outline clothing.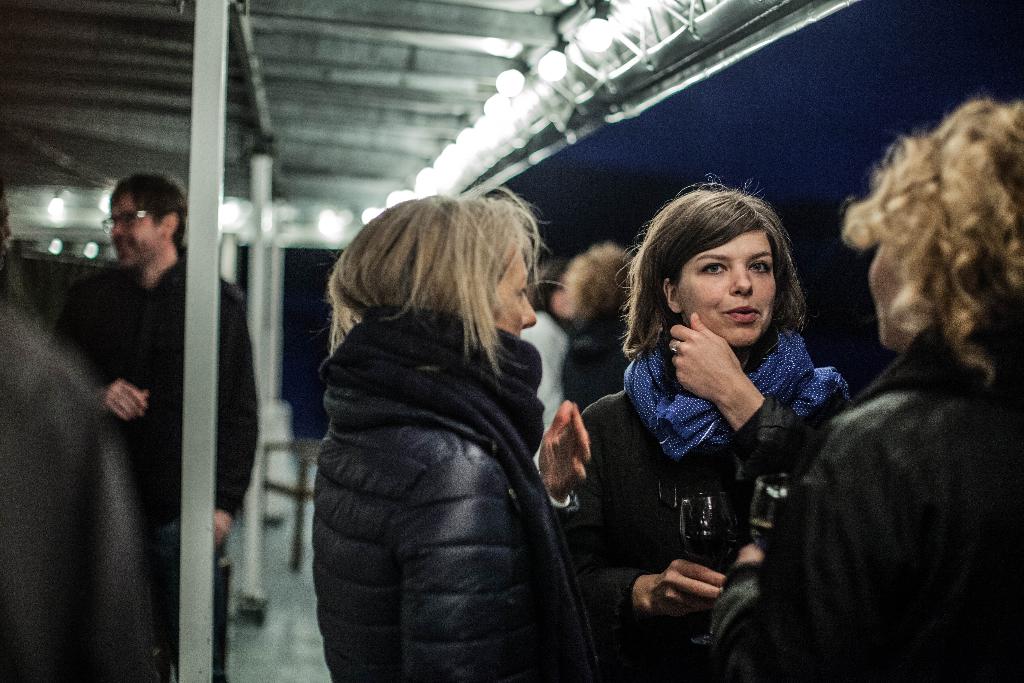
Outline: <bbox>0, 314, 151, 682</bbox>.
